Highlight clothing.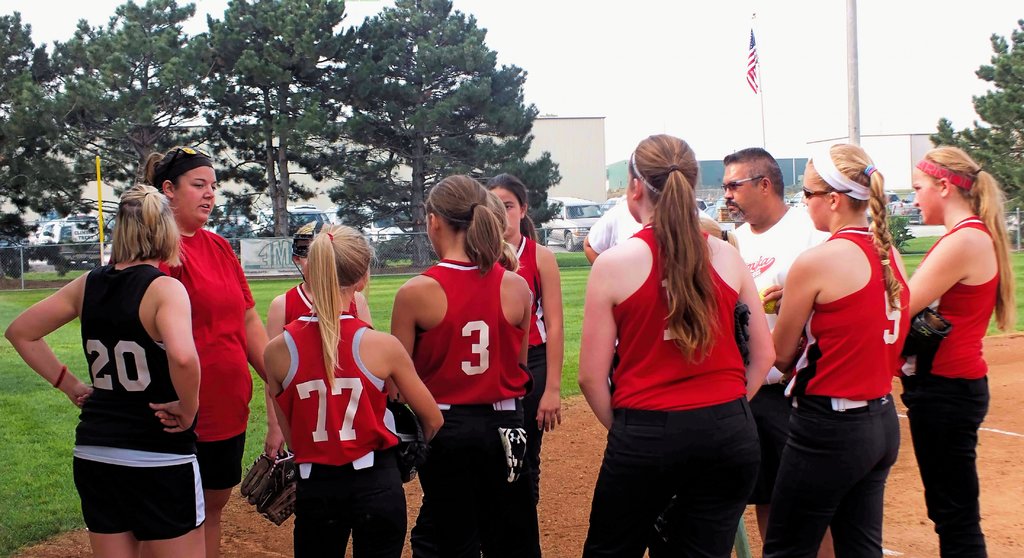
Highlighted region: x1=588 y1=197 x2=717 y2=252.
